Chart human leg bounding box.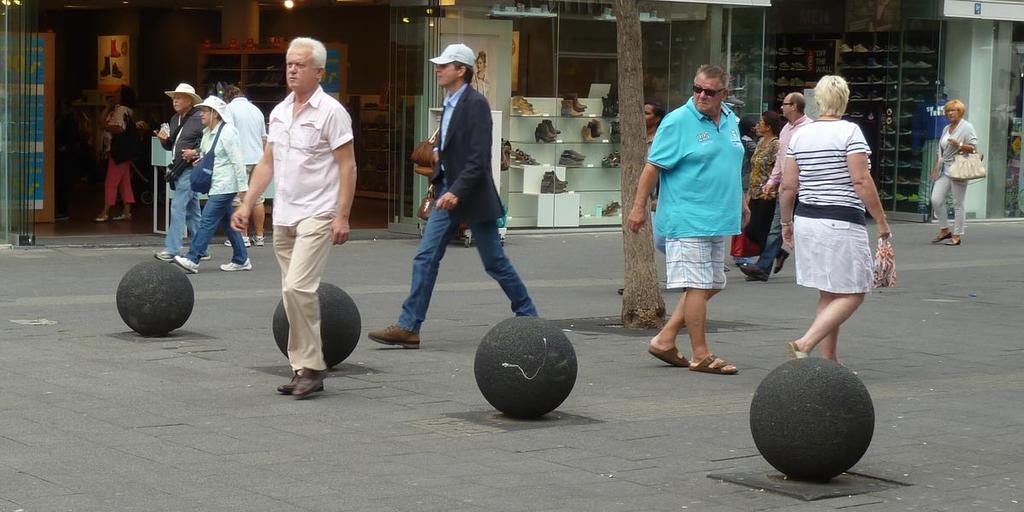
Charted: box(787, 289, 866, 360).
